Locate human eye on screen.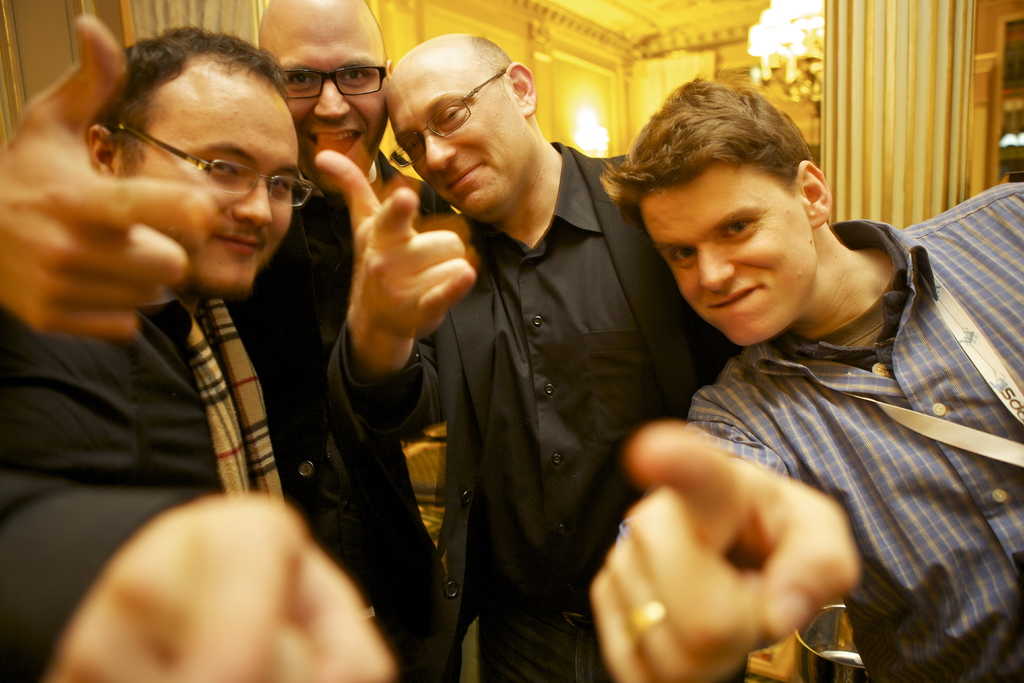
On screen at box=[210, 160, 240, 181].
